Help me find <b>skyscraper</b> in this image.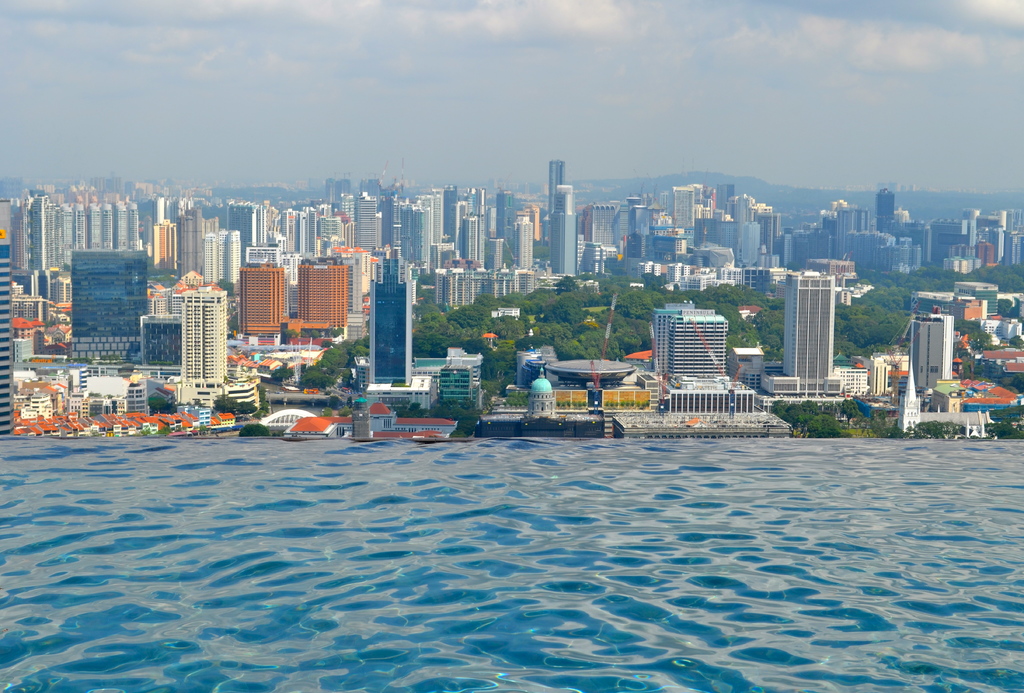
Found it: <box>358,246,409,389</box>.
